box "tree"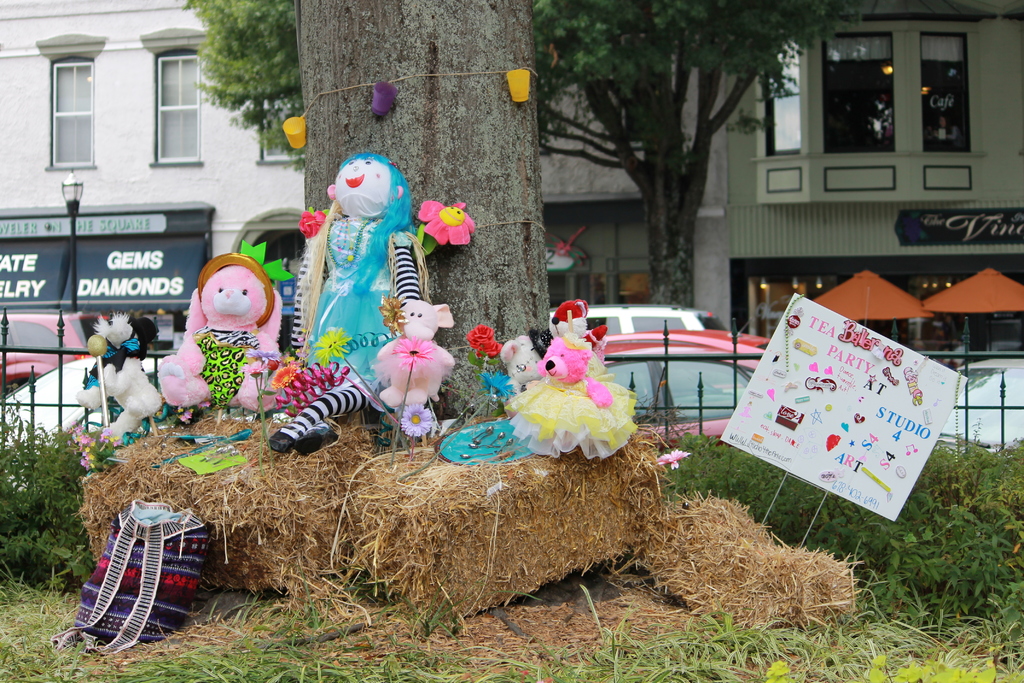
[63,0,830,602]
